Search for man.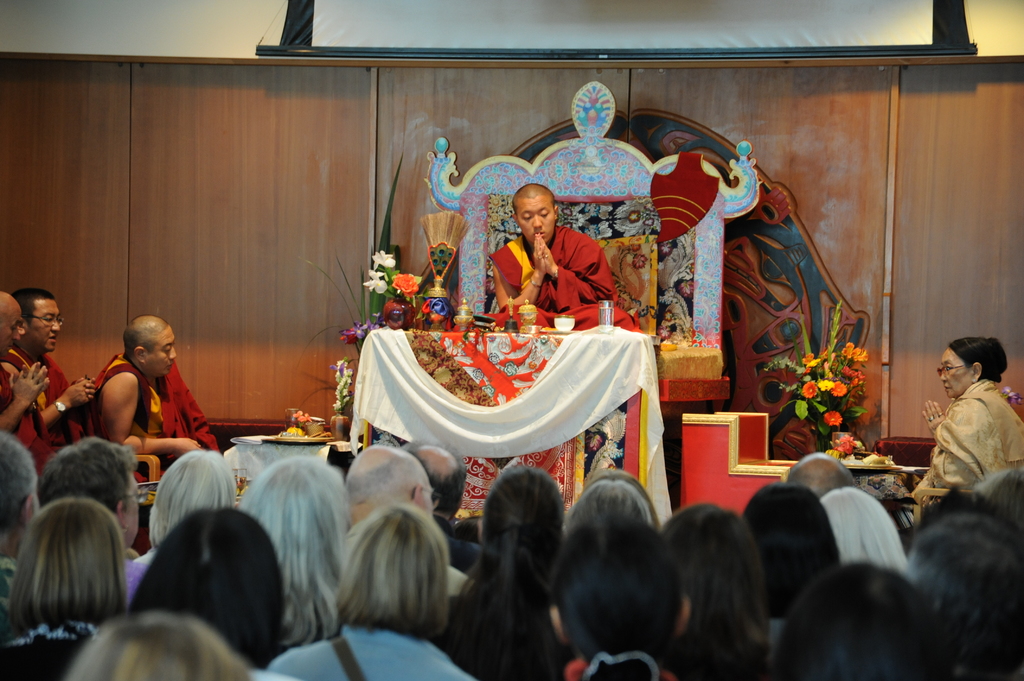
Found at l=484, t=182, r=634, b=328.
